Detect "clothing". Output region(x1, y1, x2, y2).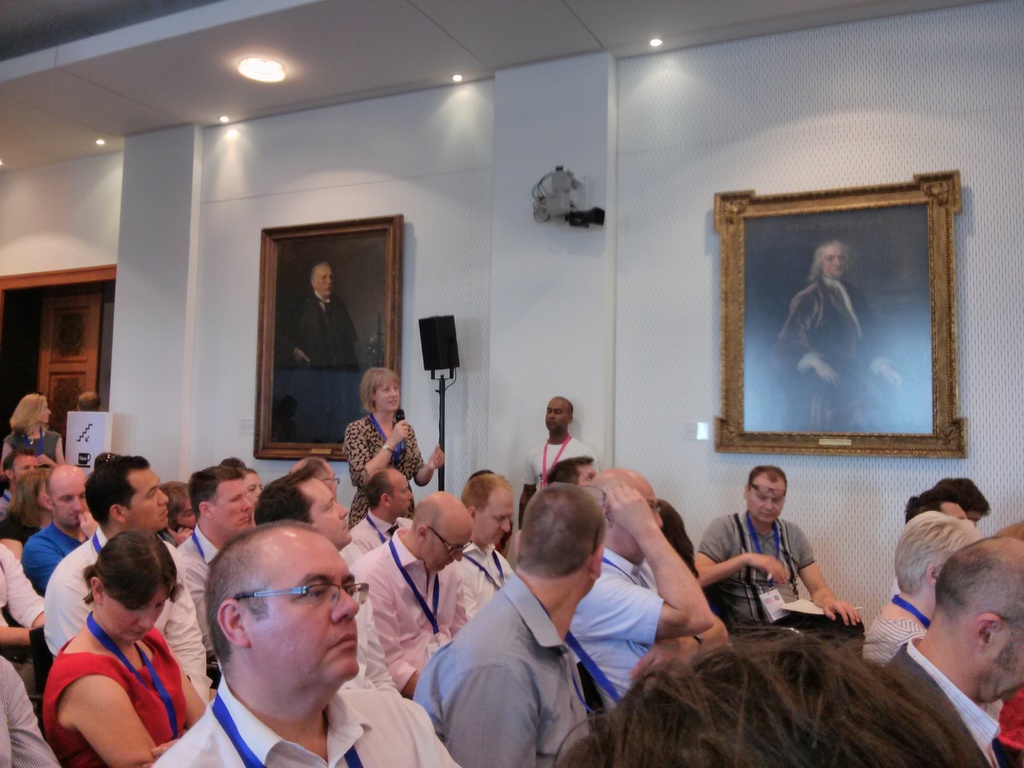
region(5, 426, 66, 465).
